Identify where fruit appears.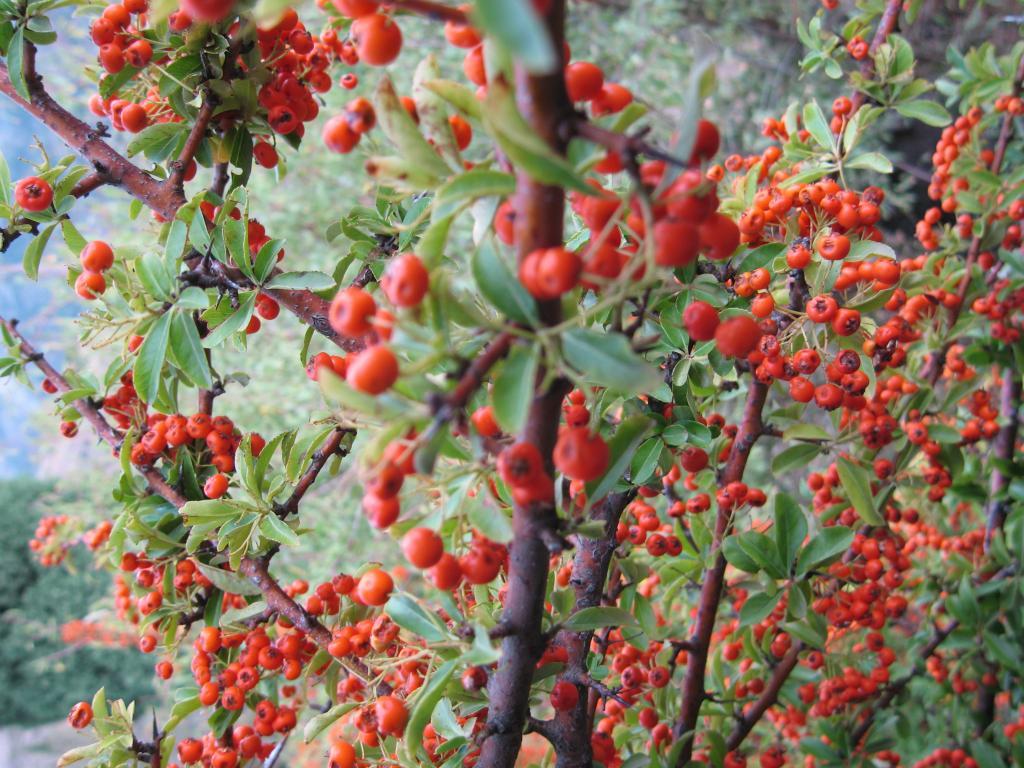
Appears at (x1=245, y1=317, x2=262, y2=336).
